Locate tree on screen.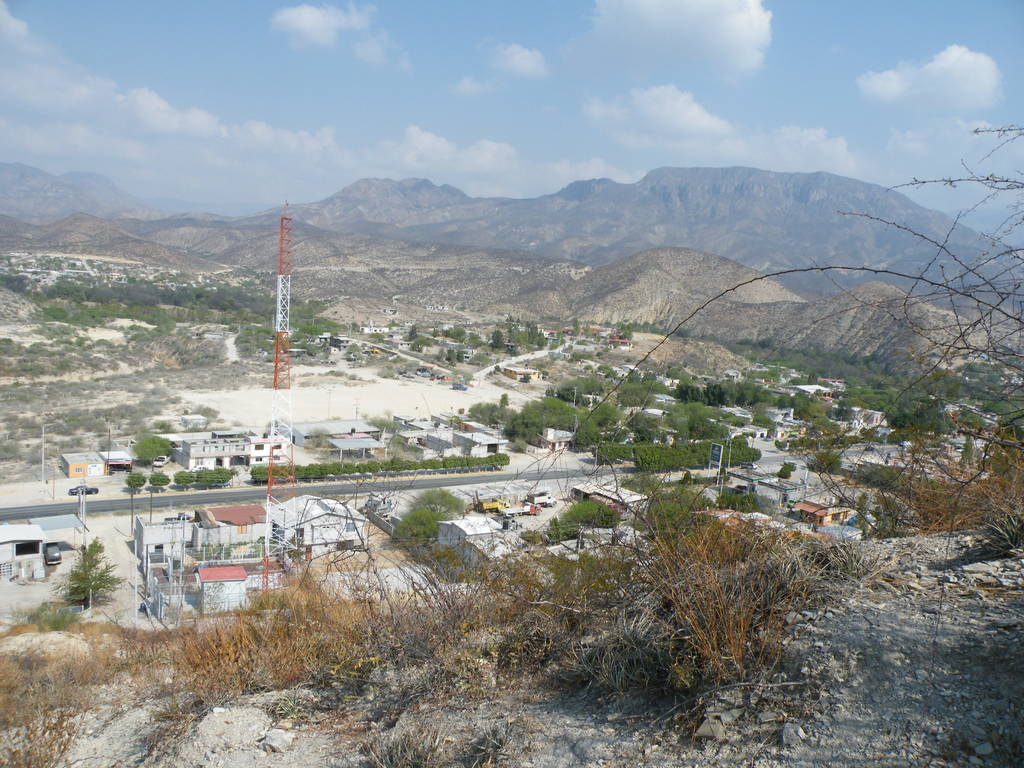
On screen at select_region(718, 496, 763, 520).
